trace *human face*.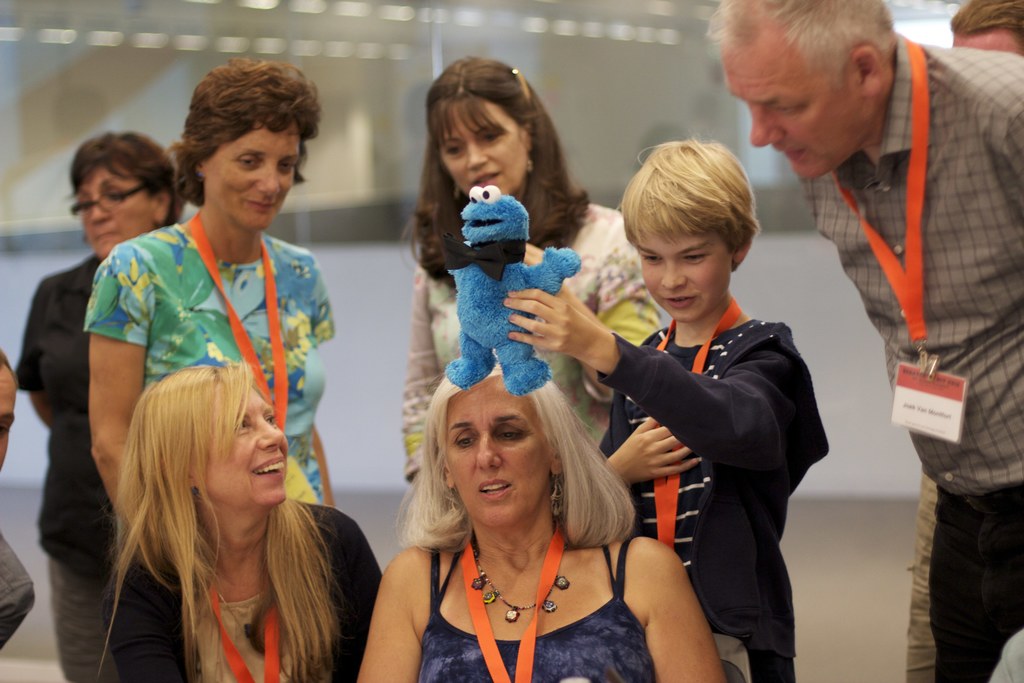
Traced to Rect(637, 218, 728, 320).
